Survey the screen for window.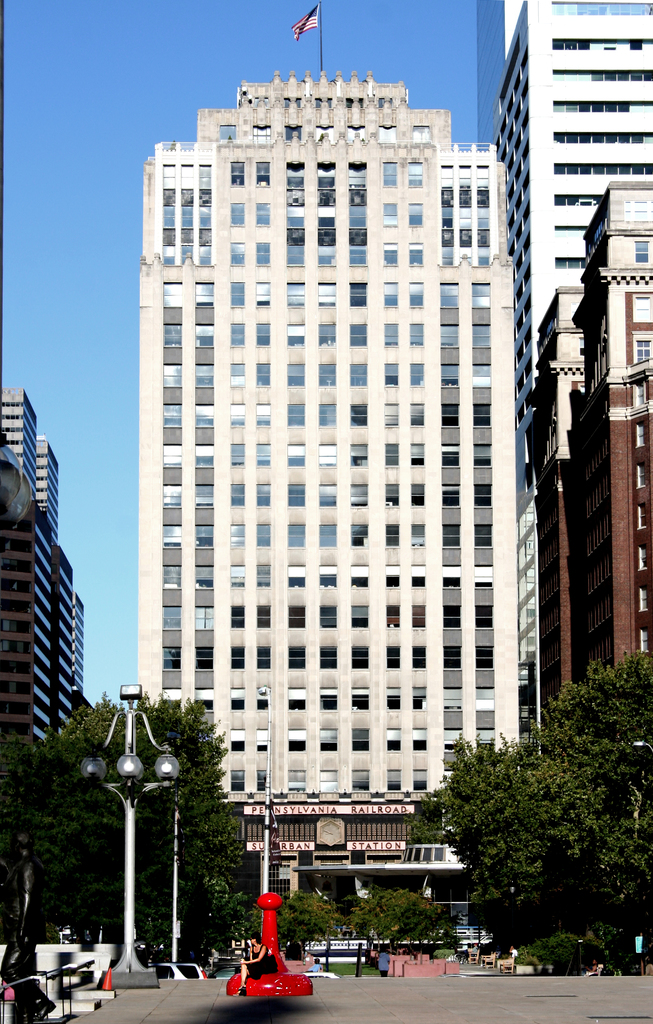
Survey found: Rect(320, 770, 343, 797).
